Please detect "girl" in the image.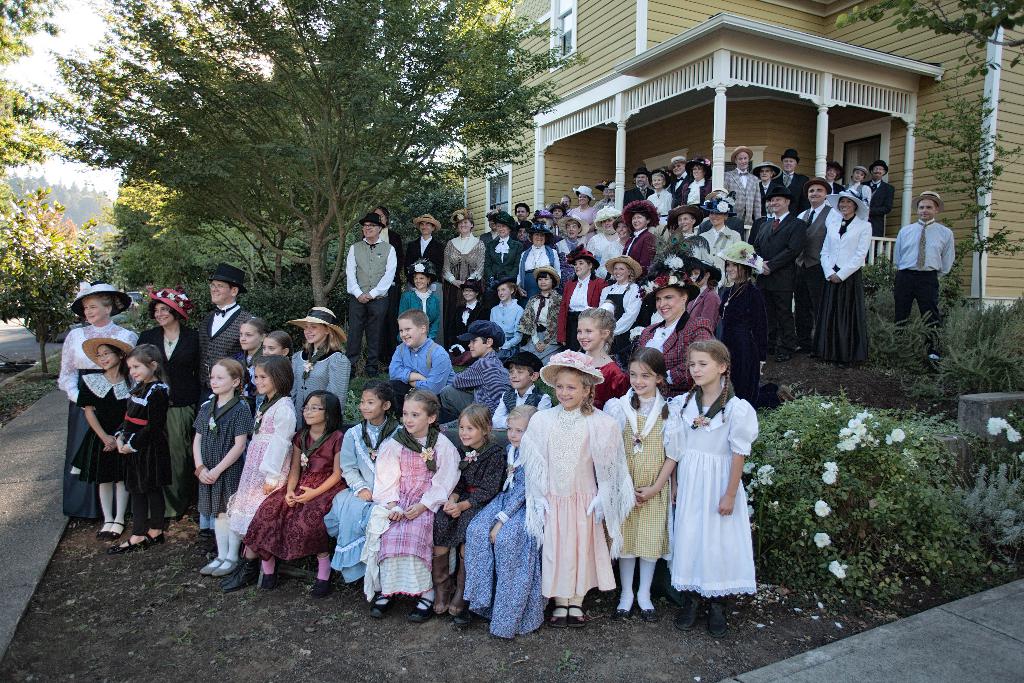
(462, 403, 544, 632).
